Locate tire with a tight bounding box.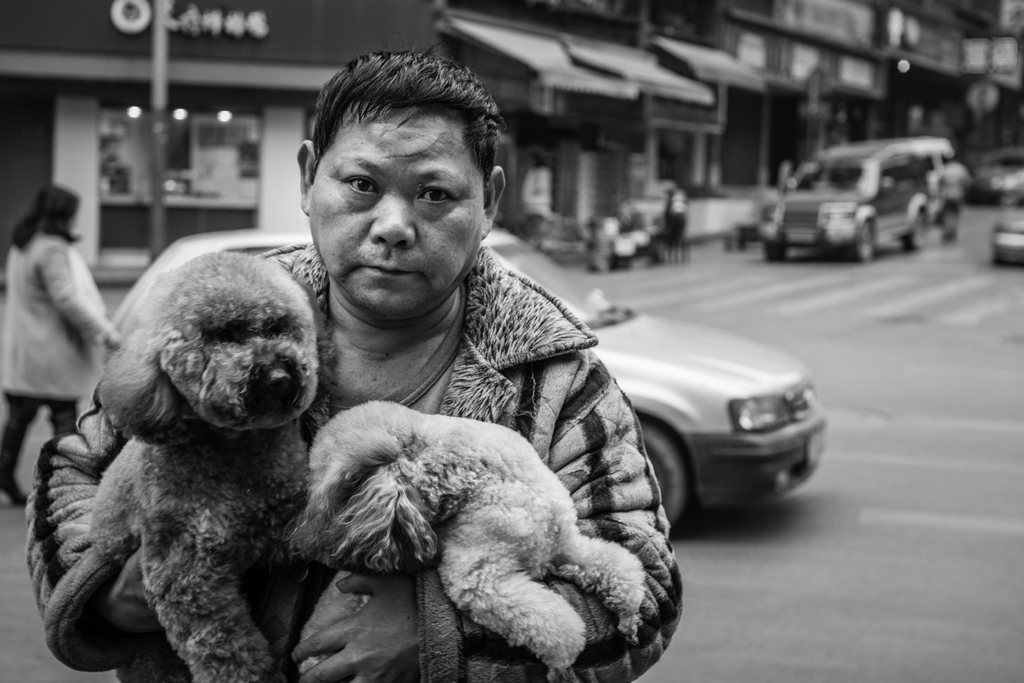
898,202,929,255.
